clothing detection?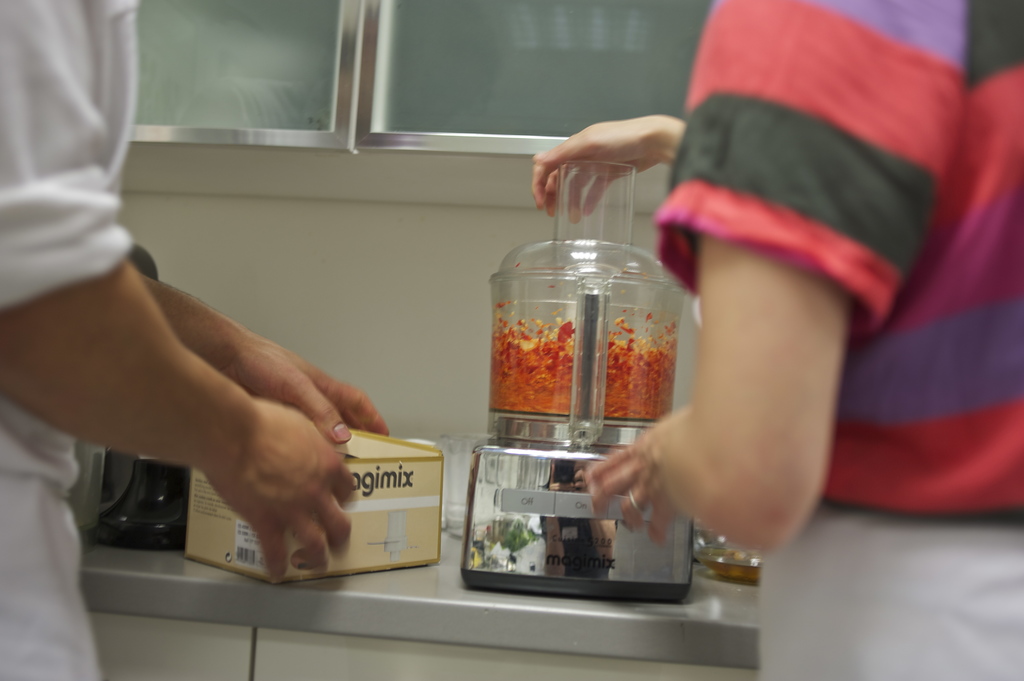
region(660, 0, 1023, 680)
